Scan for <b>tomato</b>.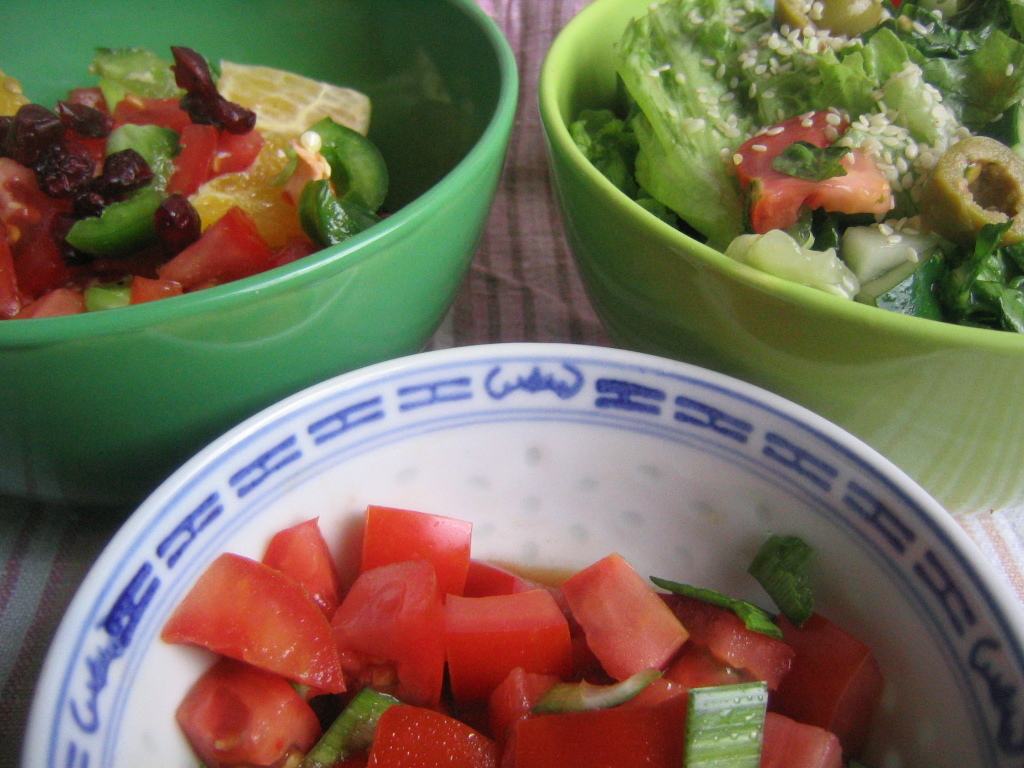
Scan result: (132,265,184,301).
